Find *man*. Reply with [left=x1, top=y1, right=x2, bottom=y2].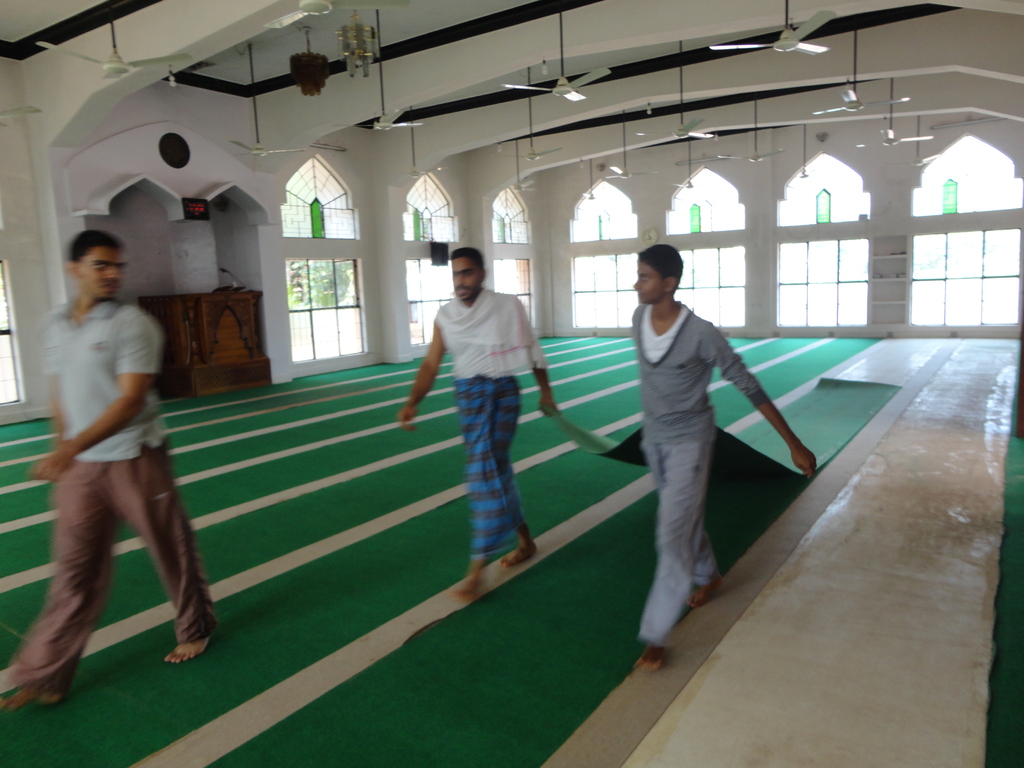
[left=0, top=227, right=218, bottom=706].
